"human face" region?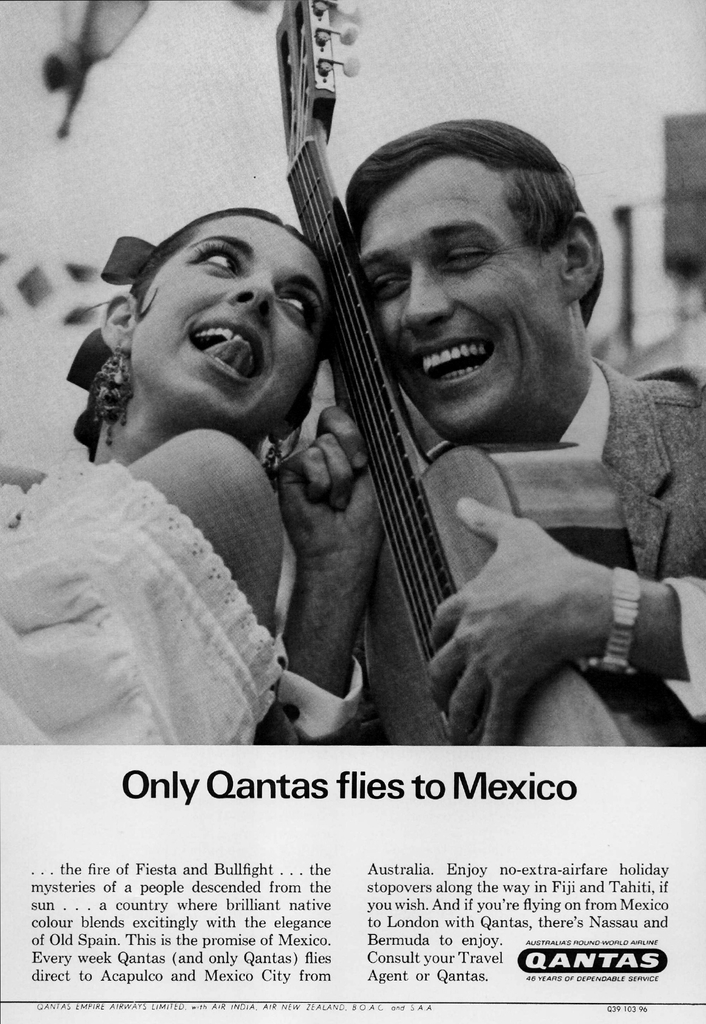
x1=134, y1=212, x2=330, y2=435
